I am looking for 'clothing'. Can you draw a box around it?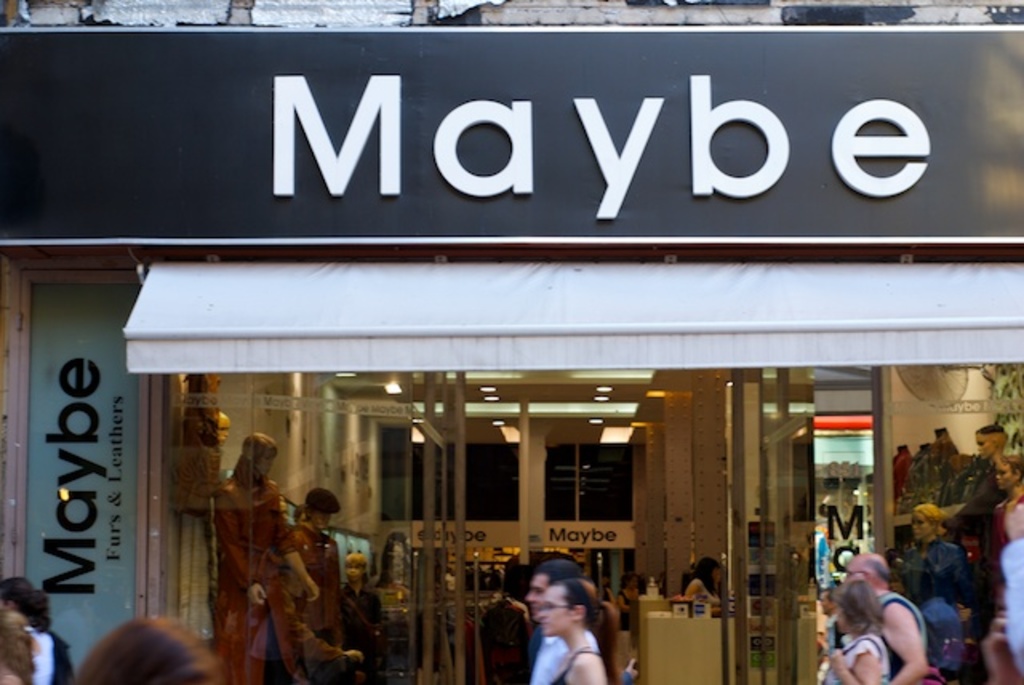
Sure, the bounding box is 1005 498 1022 530.
